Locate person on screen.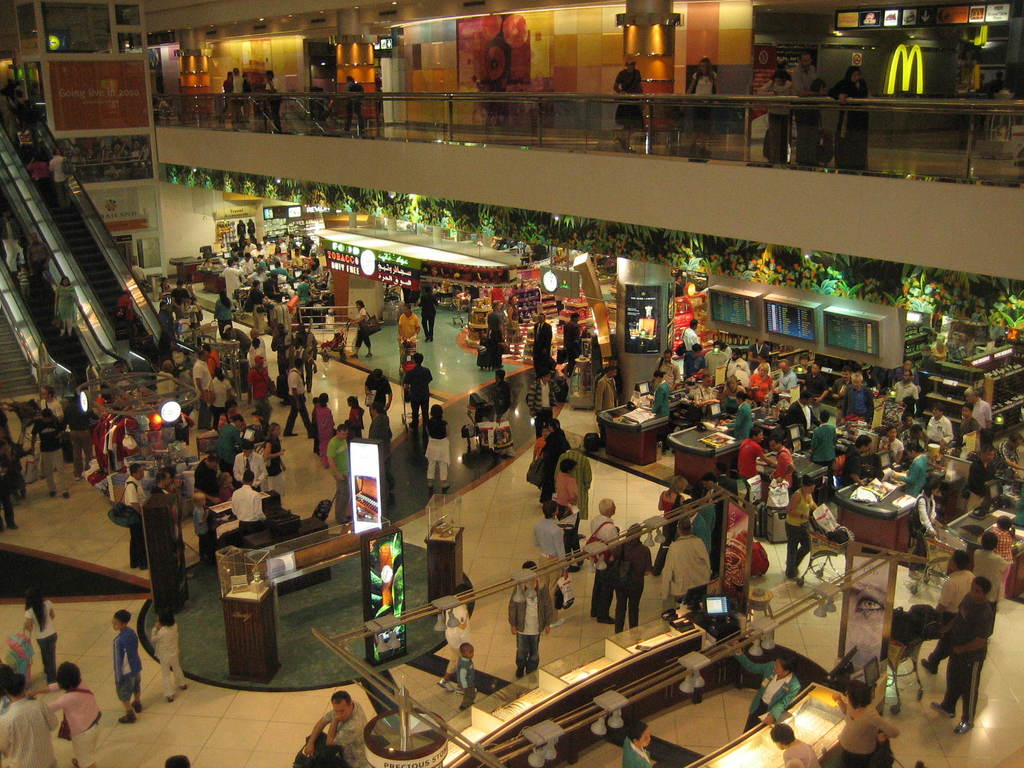
On screen at 24,660,102,767.
